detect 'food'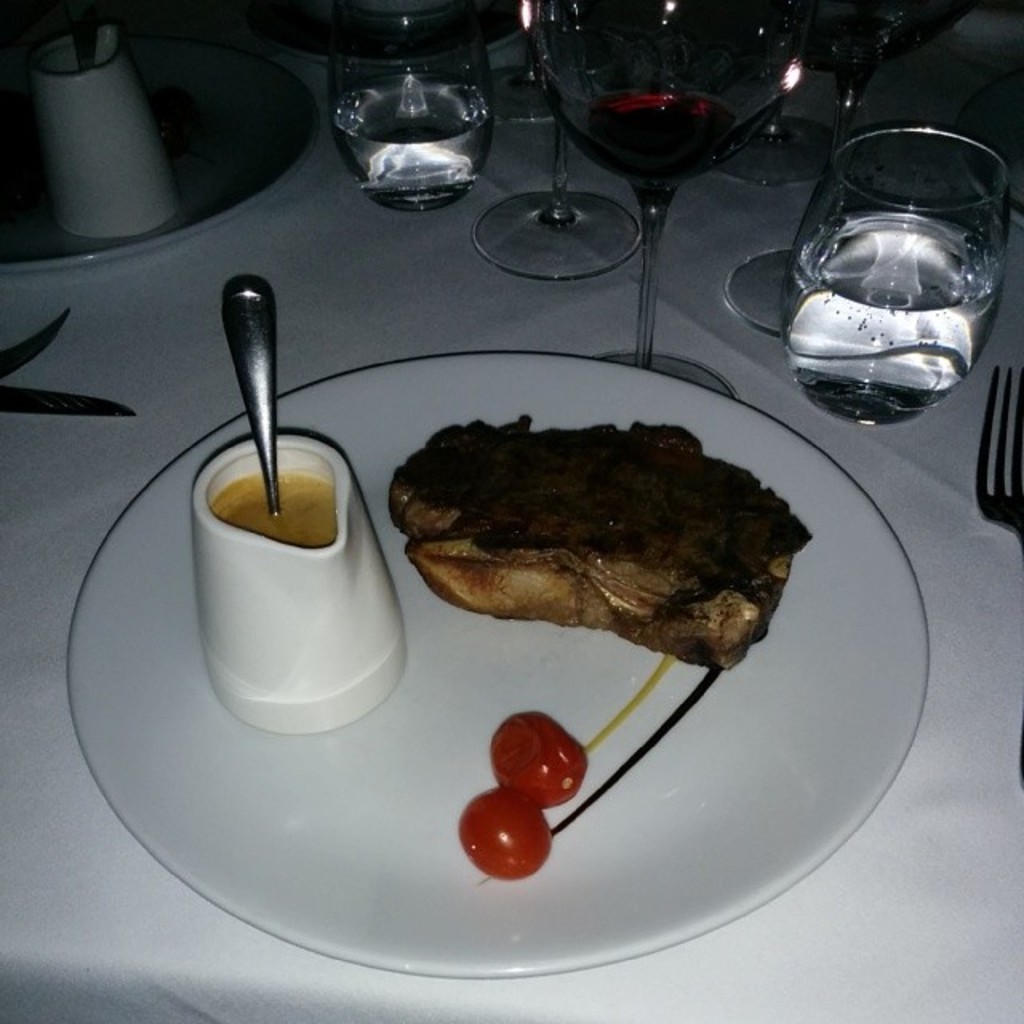
<bbox>203, 466, 334, 557</bbox>
